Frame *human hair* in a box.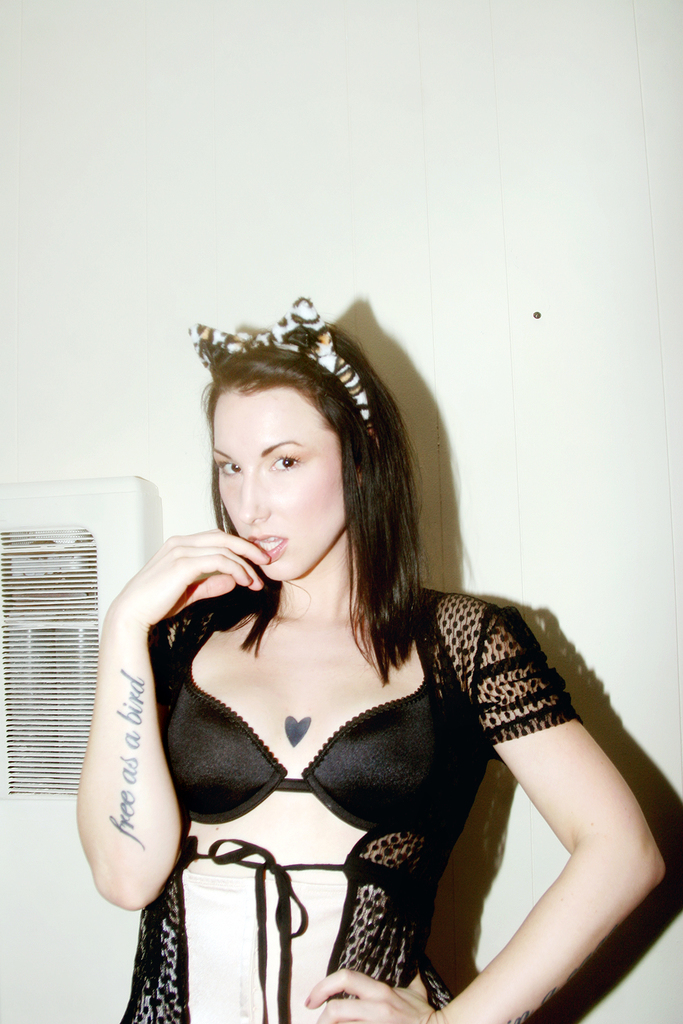
detection(189, 278, 423, 661).
